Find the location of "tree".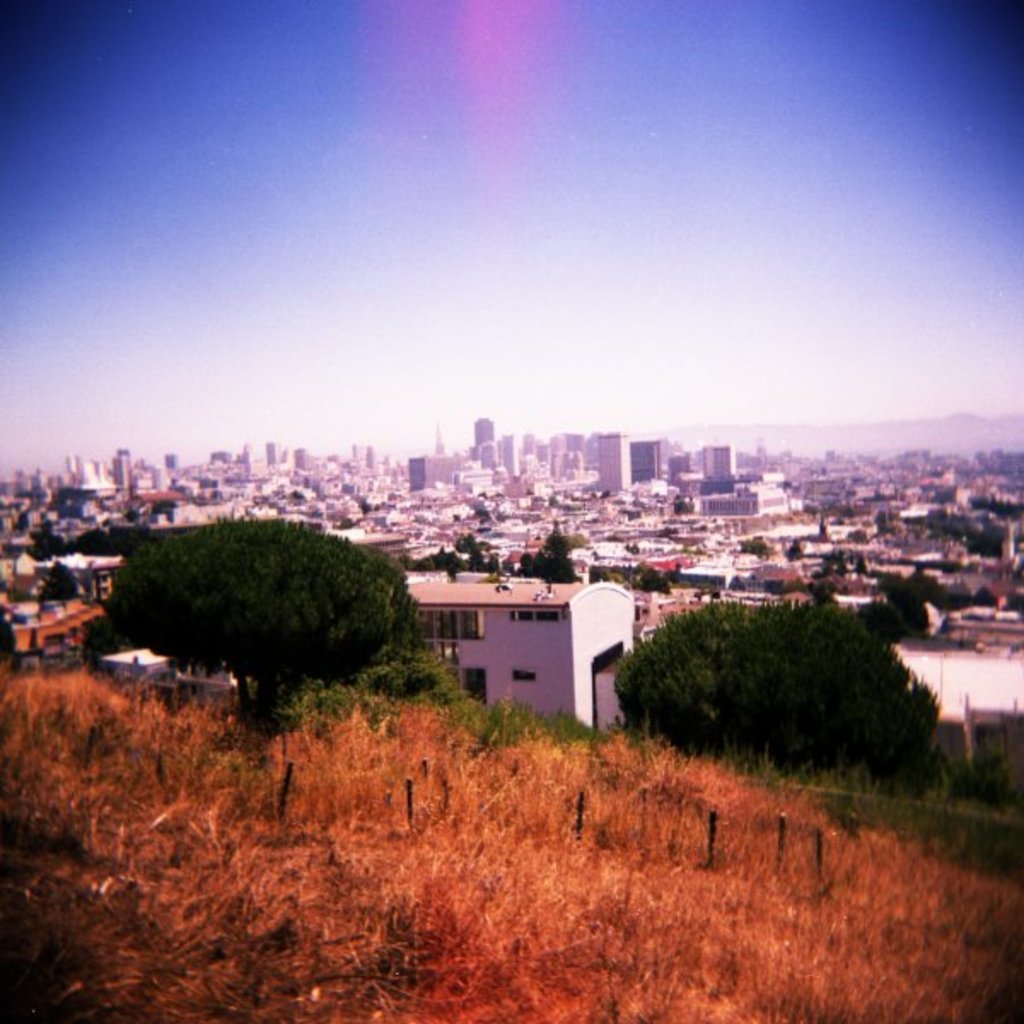
Location: detection(87, 498, 444, 725).
